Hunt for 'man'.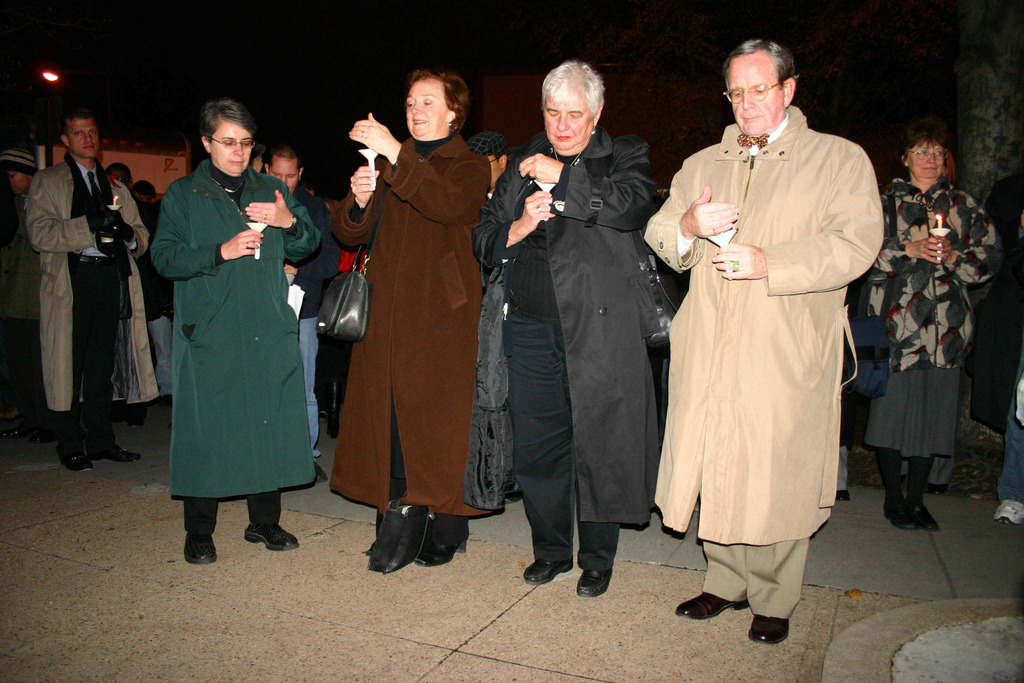
Hunted down at x1=147, y1=105, x2=323, y2=566.
